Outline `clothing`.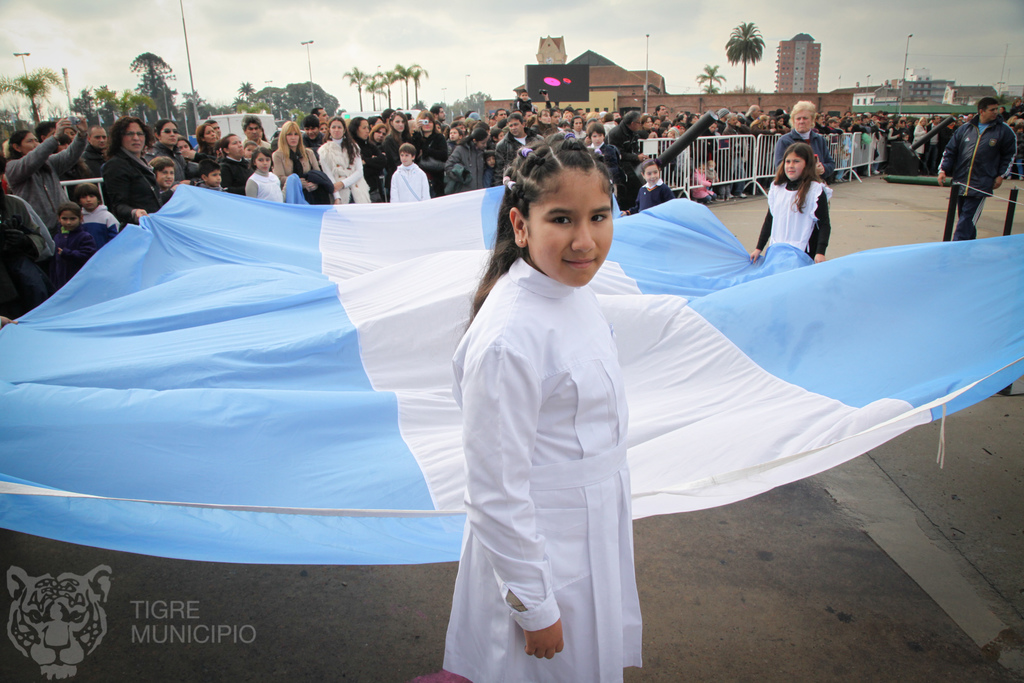
Outline: <region>320, 139, 371, 208</region>.
